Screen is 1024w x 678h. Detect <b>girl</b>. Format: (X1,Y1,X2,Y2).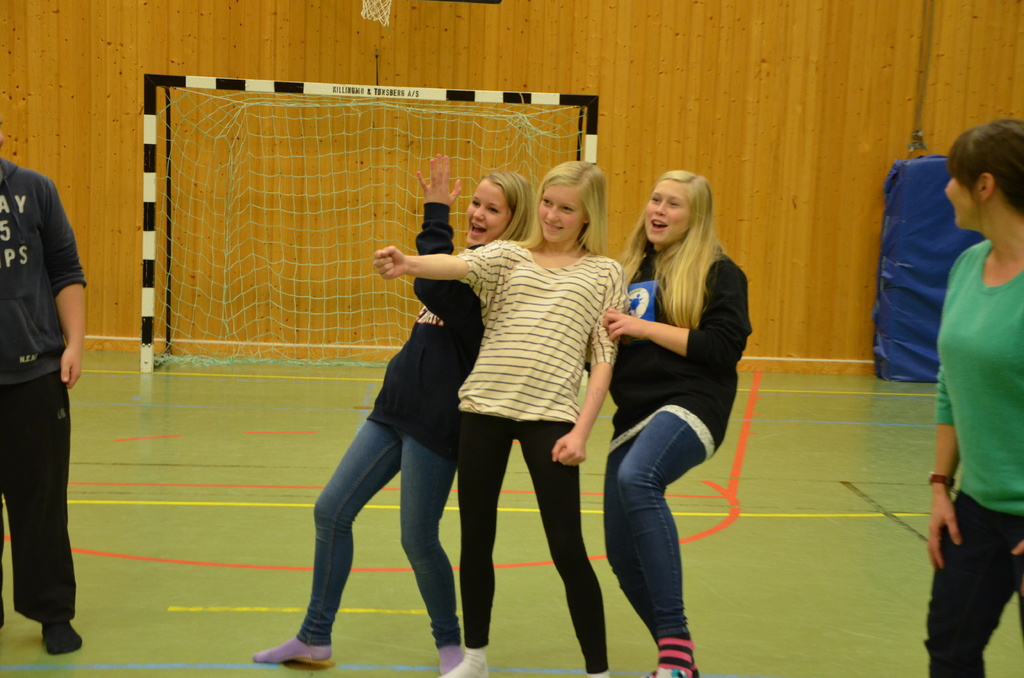
(372,159,624,677).
